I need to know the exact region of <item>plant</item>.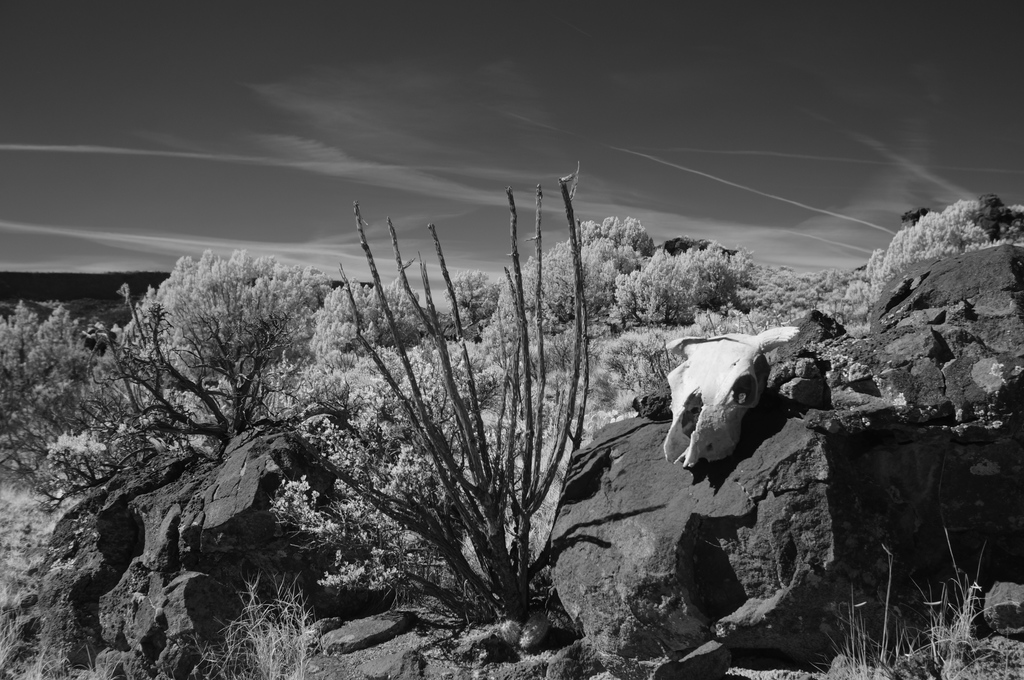
Region: {"left": 176, "top": 571, "right": 339, "bottom": 679}.
